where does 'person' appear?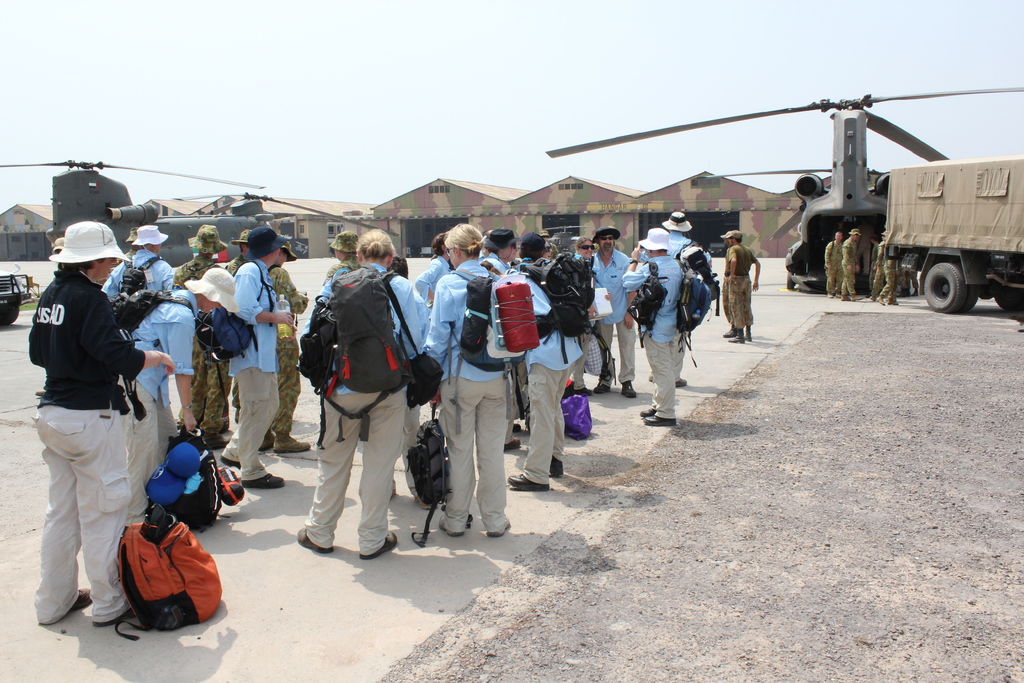
Appears at x1=426 y1=244 x2=520 y2=552.
